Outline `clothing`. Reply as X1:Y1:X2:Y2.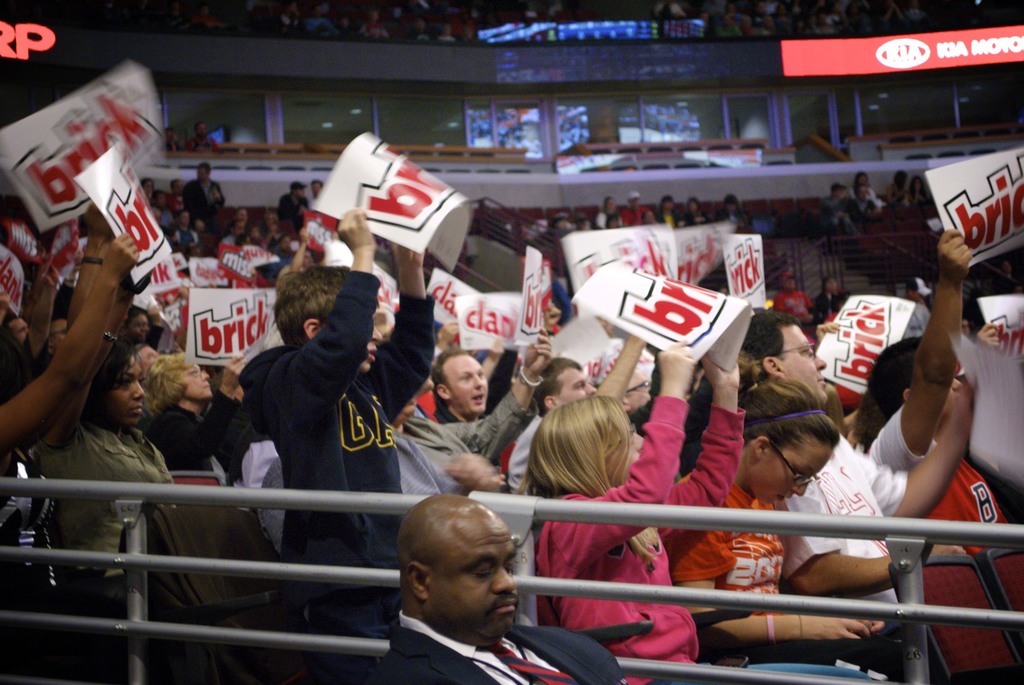
192:131:214:159.
